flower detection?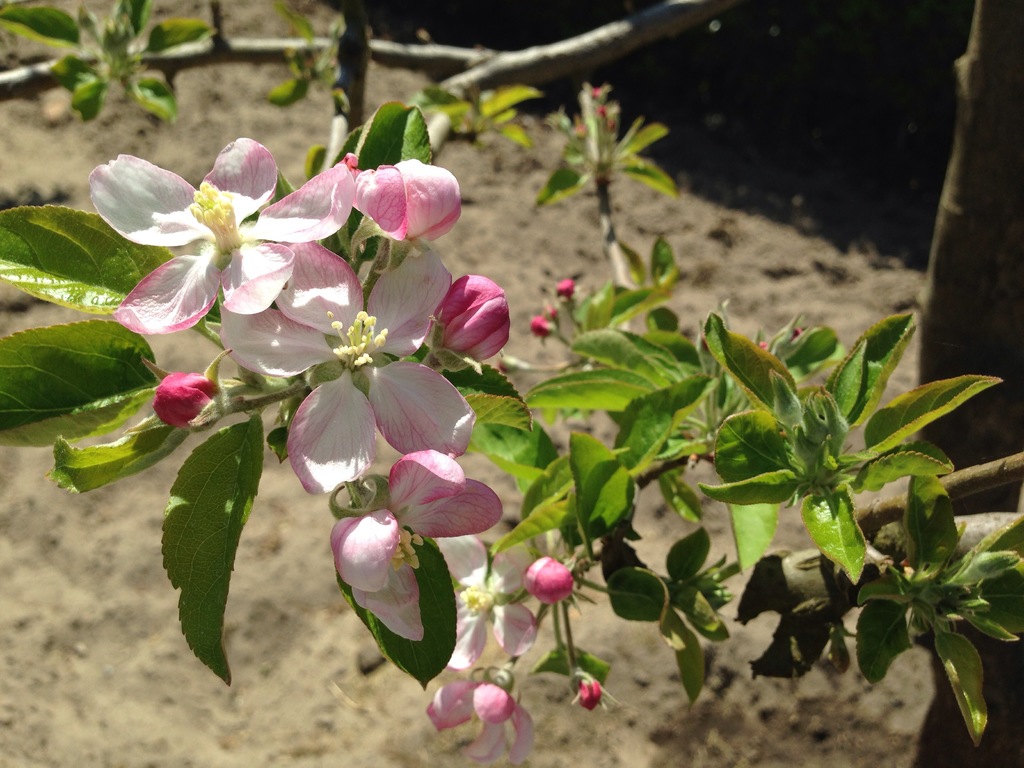
(left=335, top=156, right=465, bottom=252)
